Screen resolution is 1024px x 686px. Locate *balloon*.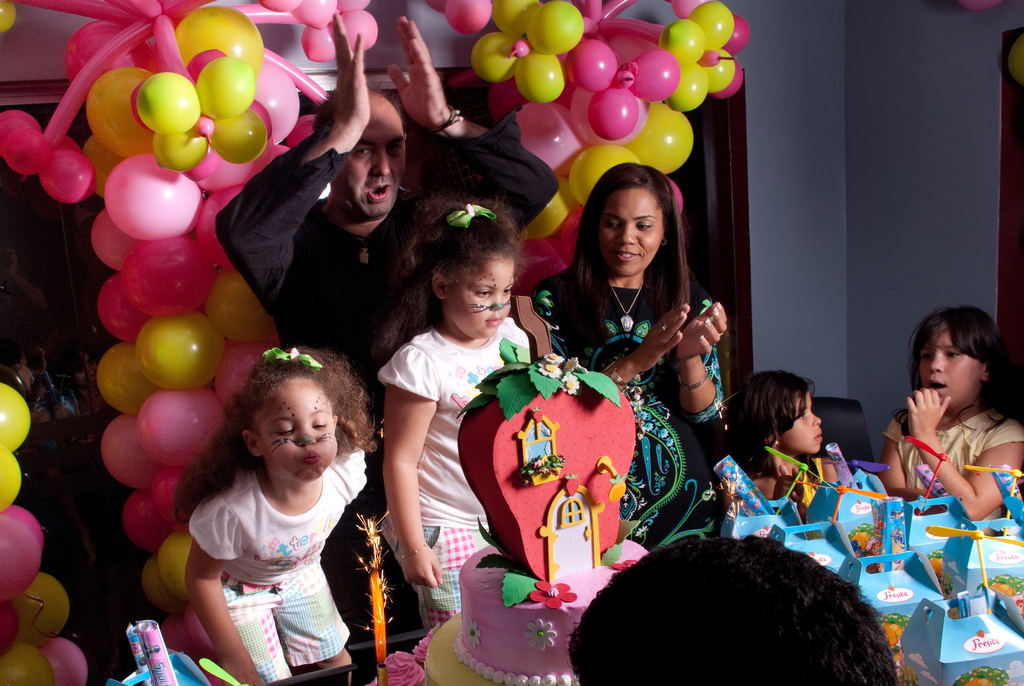
{"x1": 157, "y1": 128, "x2": 207, "y2": 170}.
